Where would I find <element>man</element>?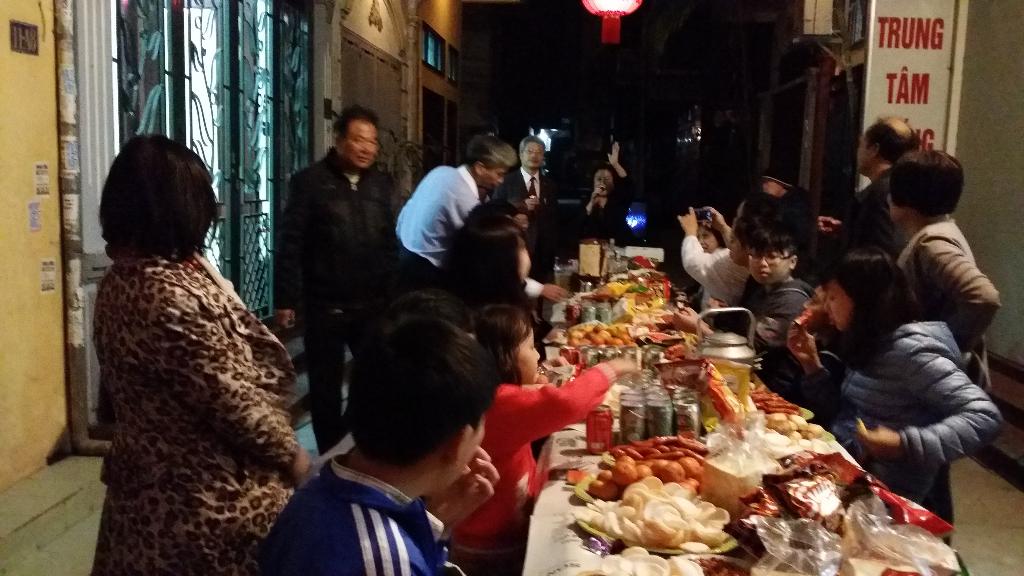
At 390/131/579/296.
